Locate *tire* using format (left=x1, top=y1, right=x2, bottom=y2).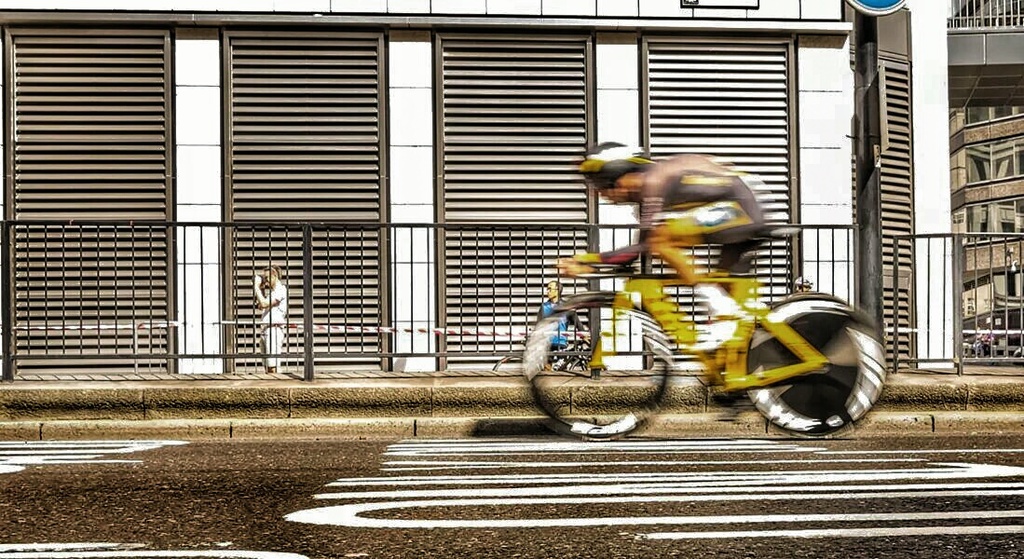
(left=741, top=290, right=885, bottom=437).
